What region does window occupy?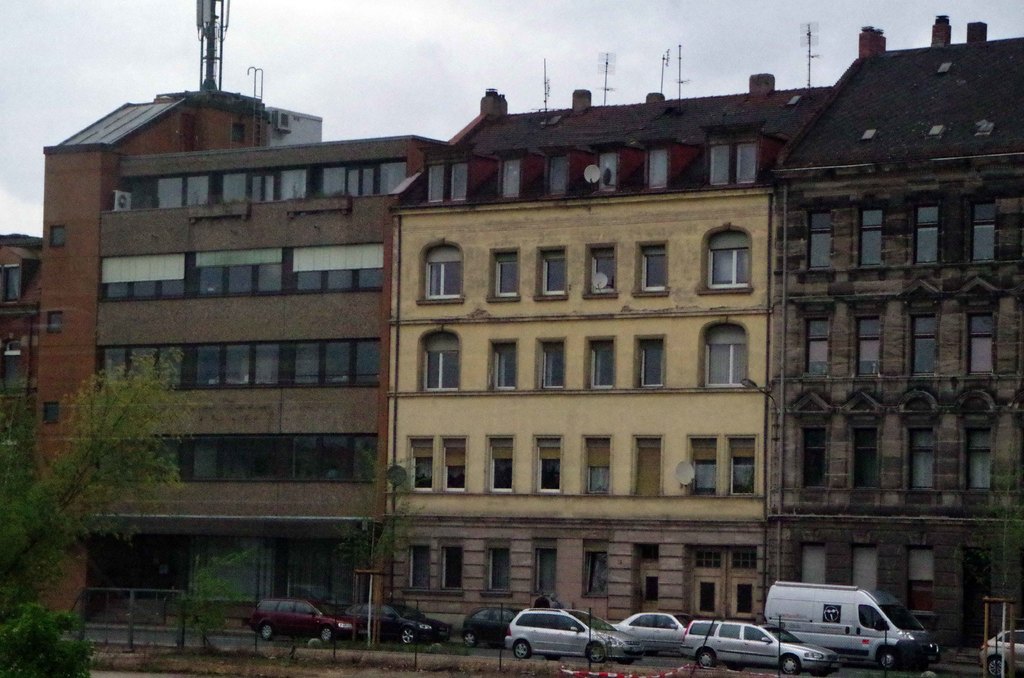
l=906, t=193, r=947, b=270.
